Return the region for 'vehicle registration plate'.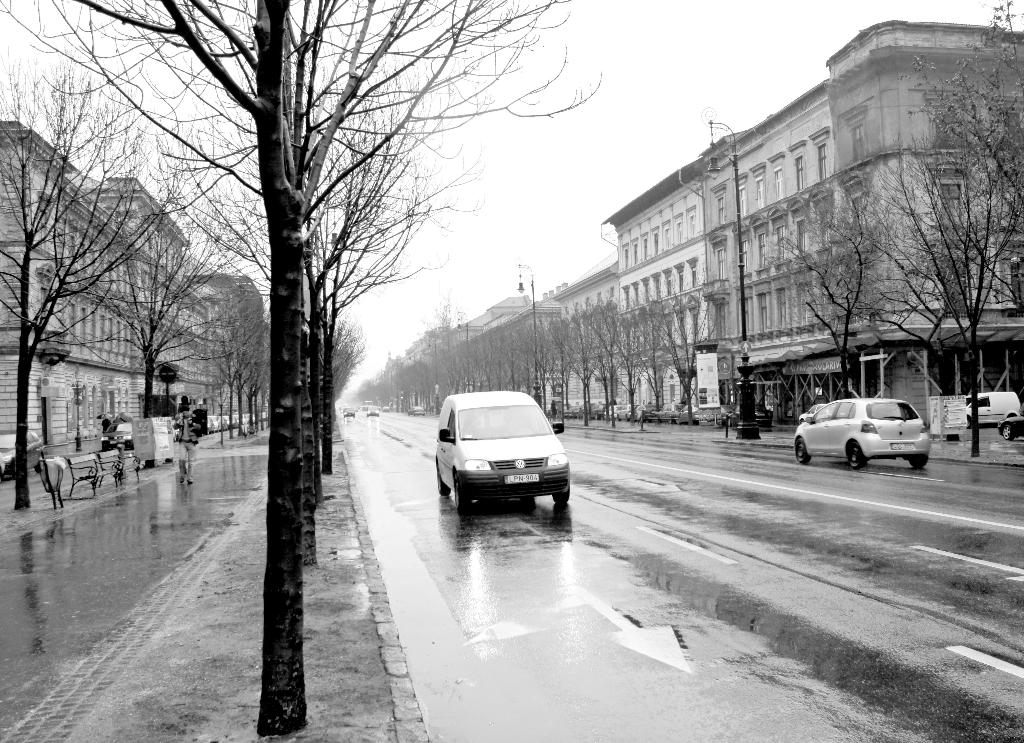
bbox(892, 443, 915, 450).
